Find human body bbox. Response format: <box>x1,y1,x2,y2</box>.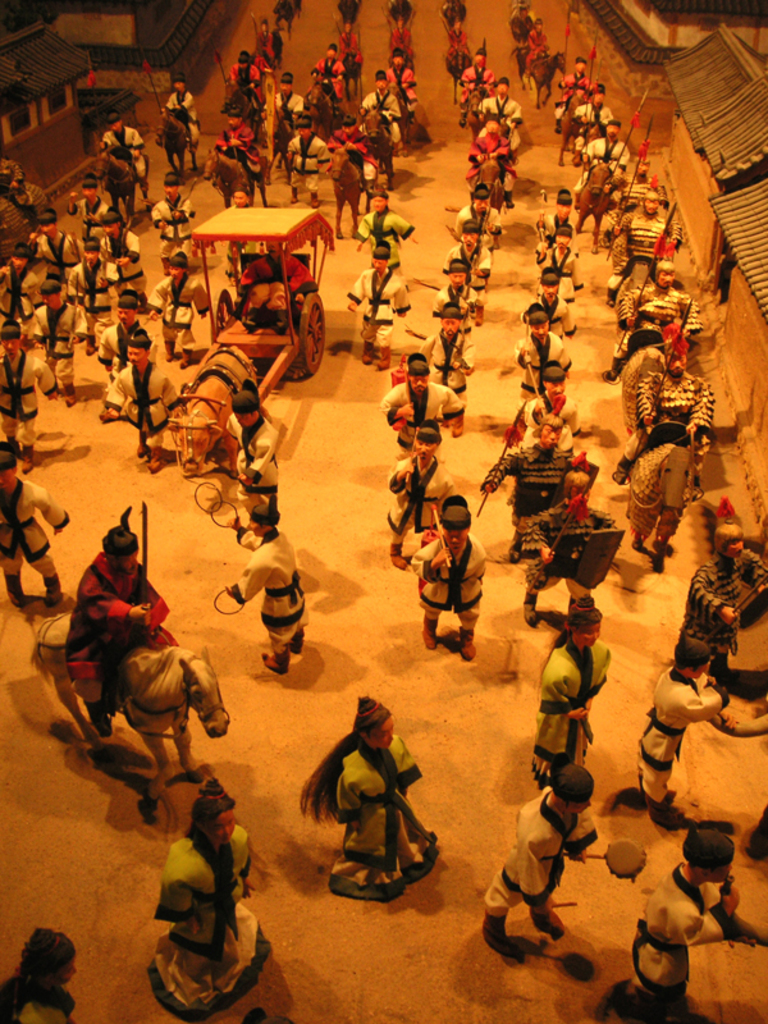
<box>517,29,553,78</box>.
